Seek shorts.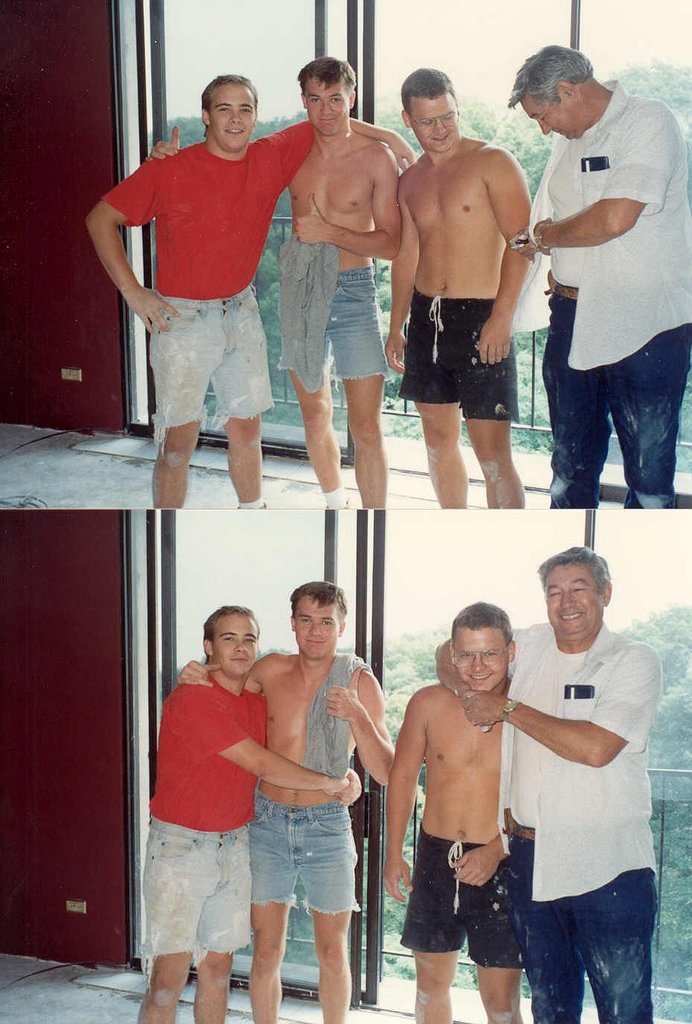
298/265/382/380.
